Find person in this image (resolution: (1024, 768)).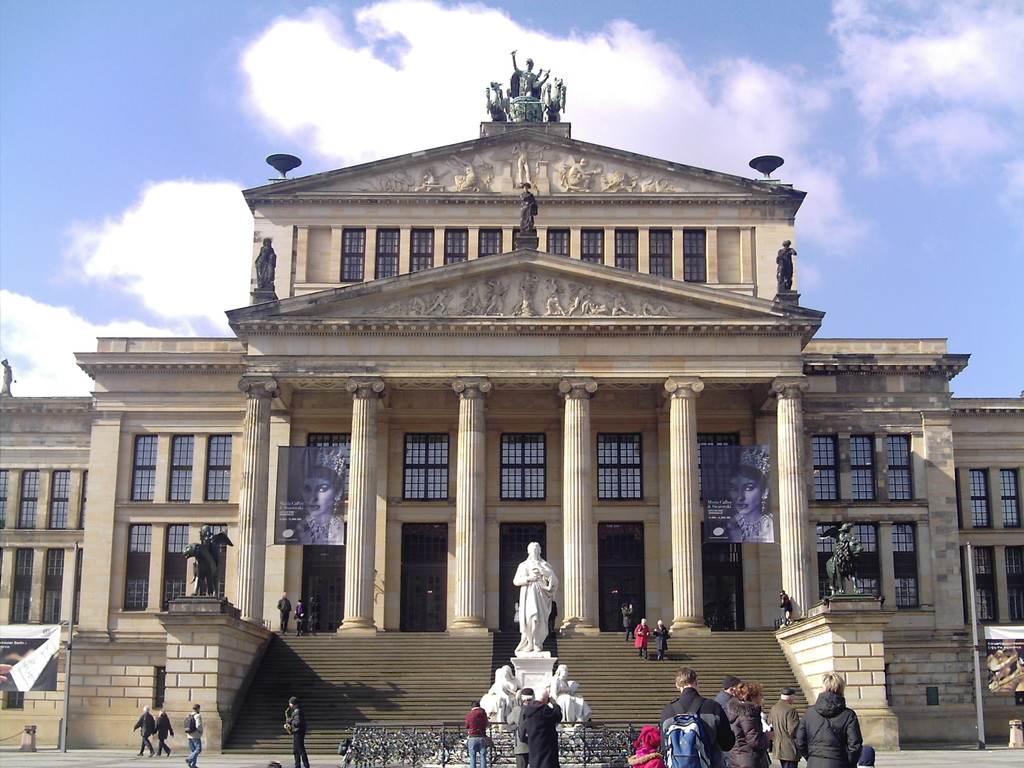
detection(519, 543, 559, 651).
